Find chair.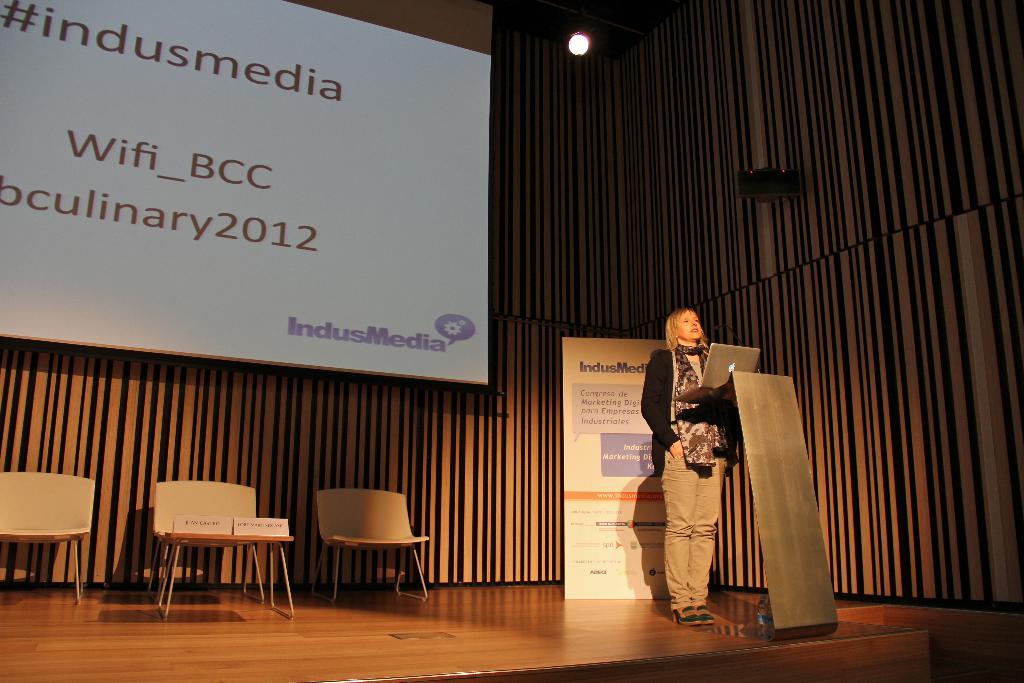
region(148, 480, 270, 602).
